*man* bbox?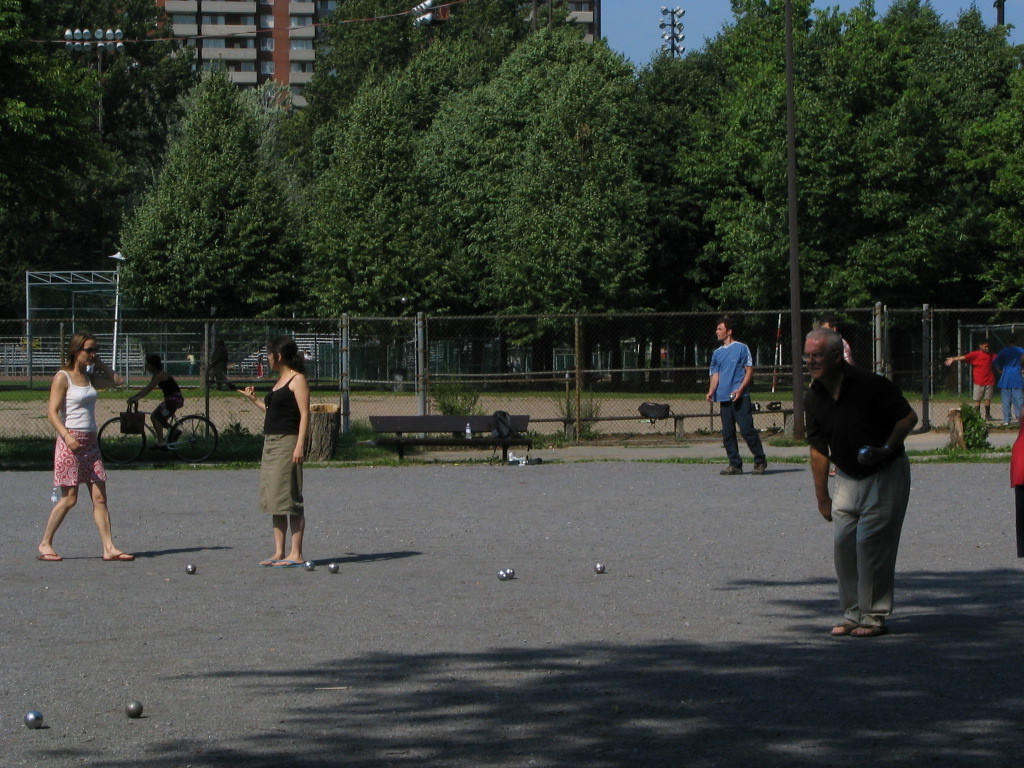
left=228, top=307, right=320, bottom=578
